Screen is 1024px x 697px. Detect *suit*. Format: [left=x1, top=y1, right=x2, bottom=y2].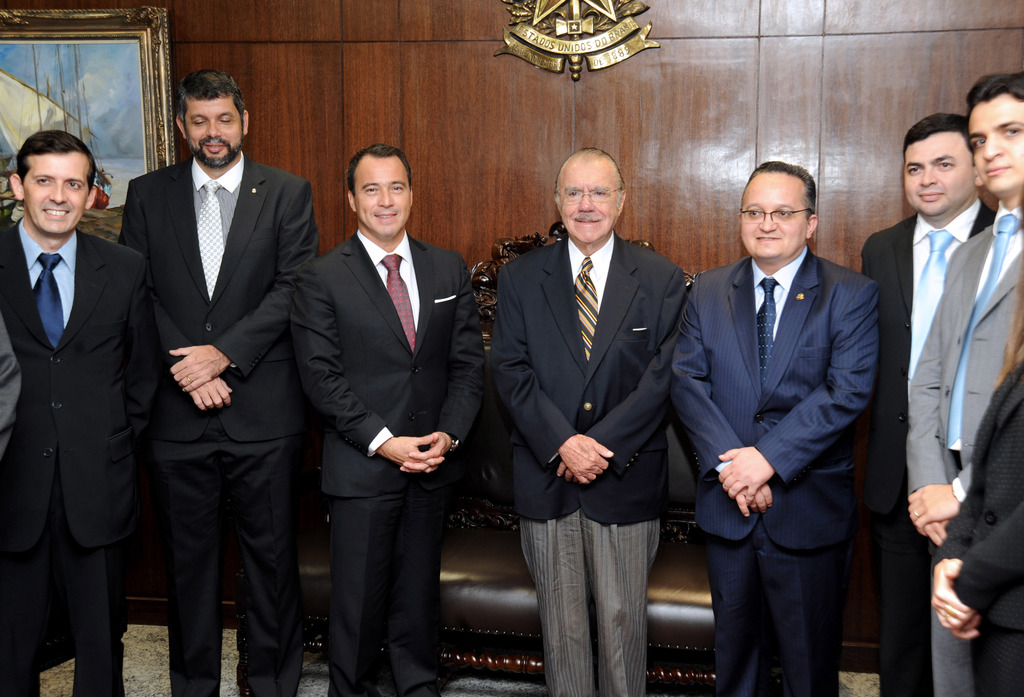
[left=1, top=321, right=22, bottom=460].
